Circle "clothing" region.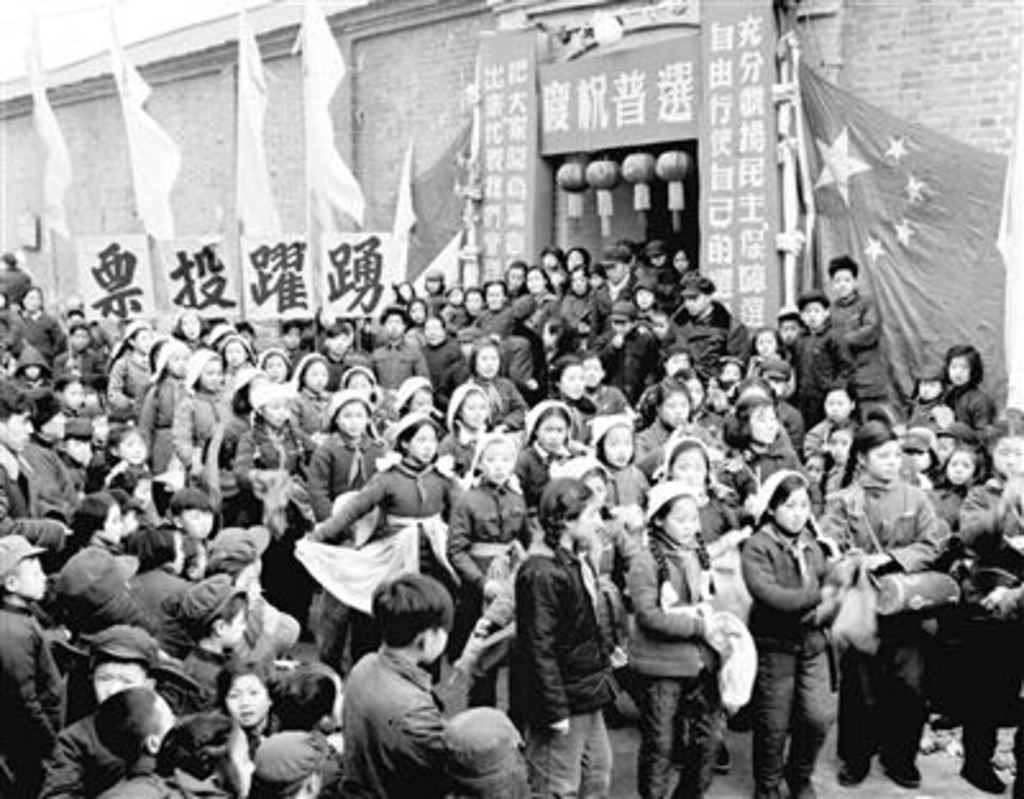
Region: <region>489, 512, 625, 779</region>.
